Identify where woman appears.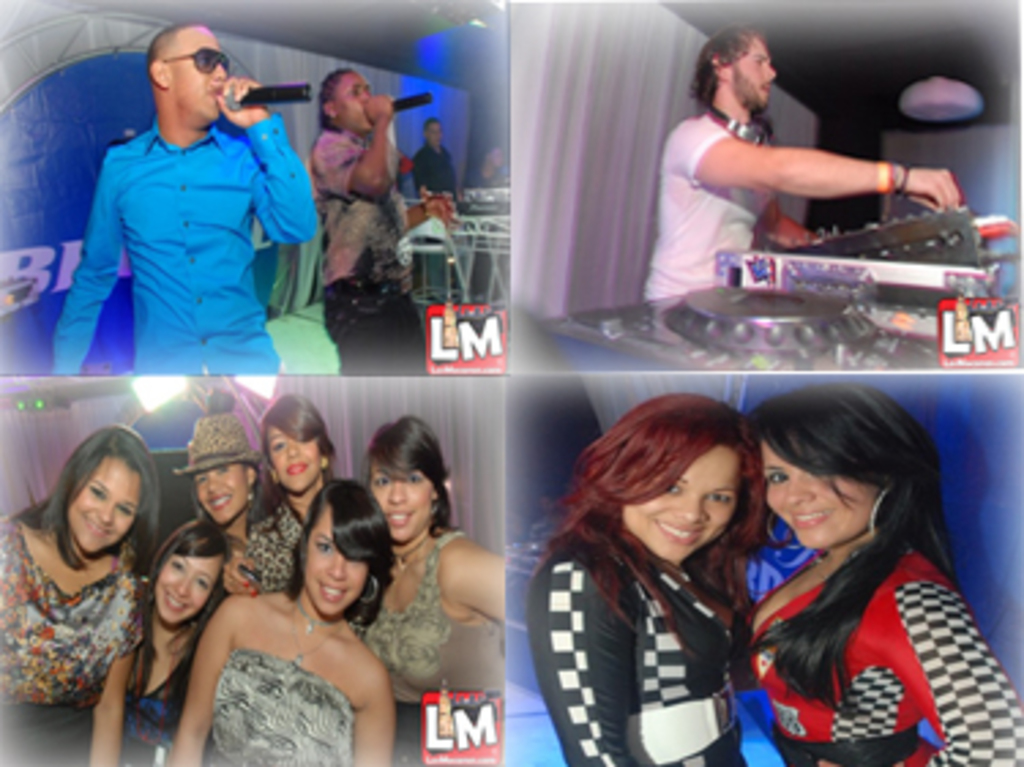
Appears at box=[748, 388, 1021, 764].
